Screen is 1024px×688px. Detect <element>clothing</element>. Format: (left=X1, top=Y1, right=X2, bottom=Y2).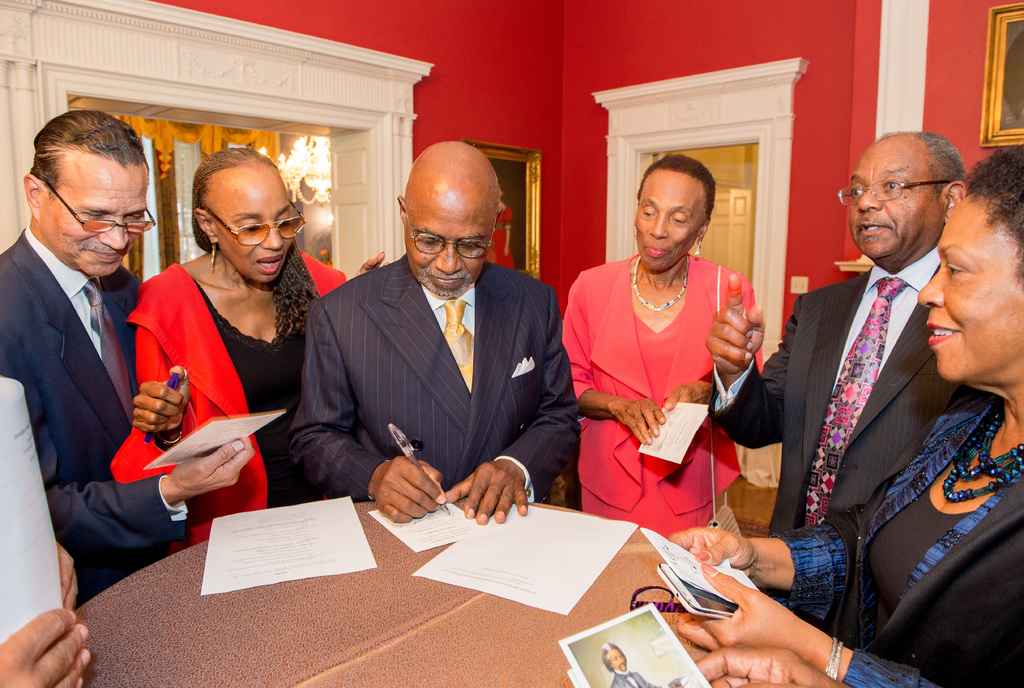
(left=0, top=229, right=228, bottom=621).
